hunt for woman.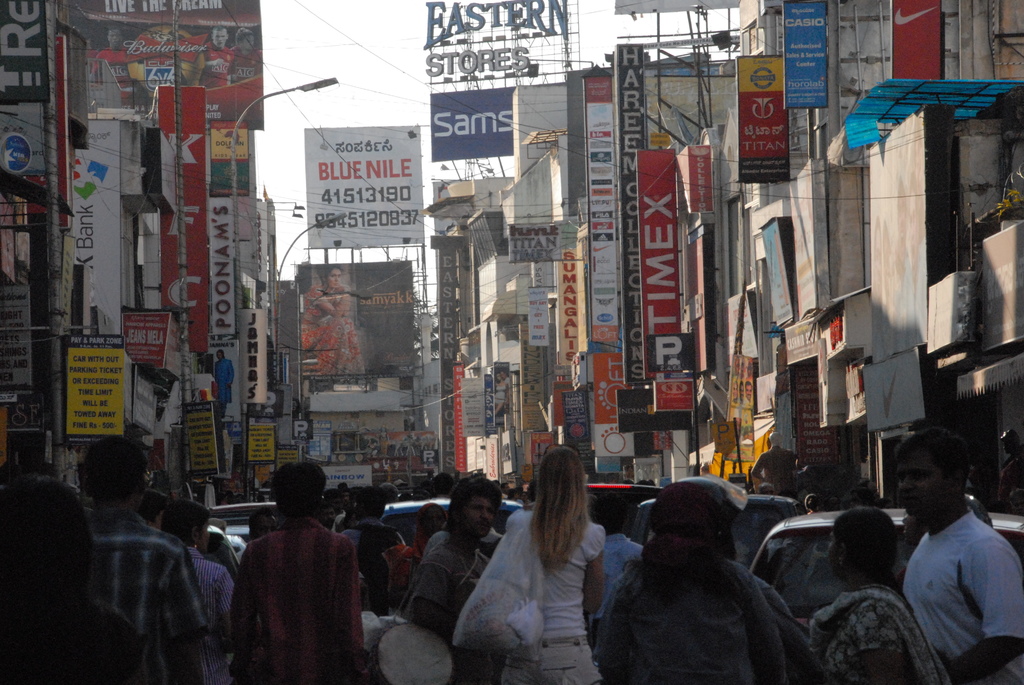
Hunted down at bbox(406, 502, 442, 548).
